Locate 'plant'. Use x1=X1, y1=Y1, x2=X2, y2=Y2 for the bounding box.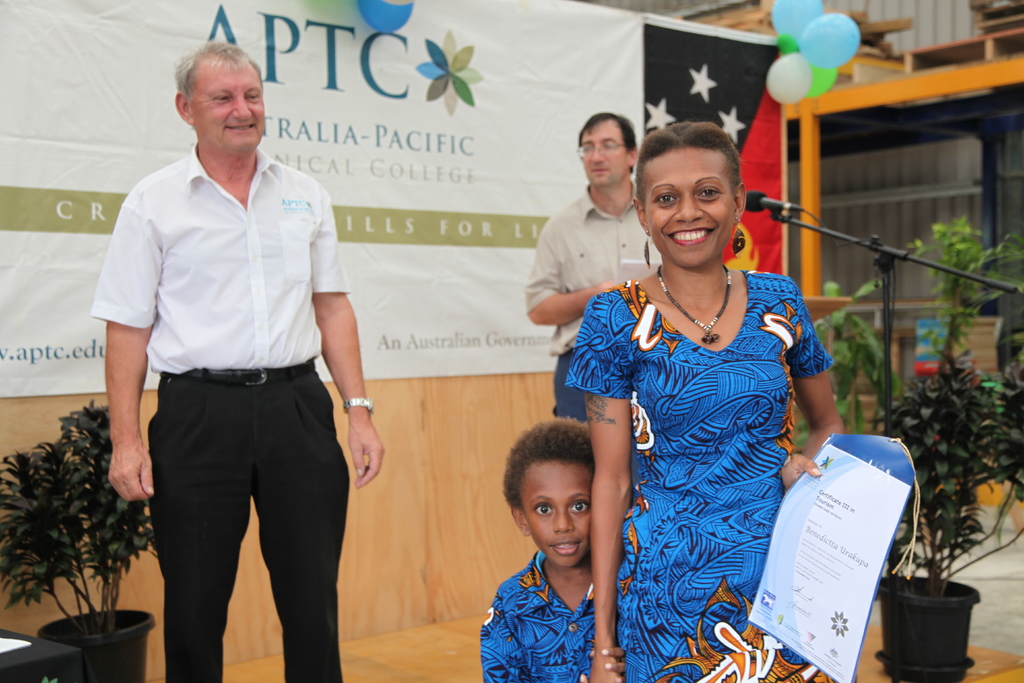
x1=789, y1=280, x2=904, y2=447.
